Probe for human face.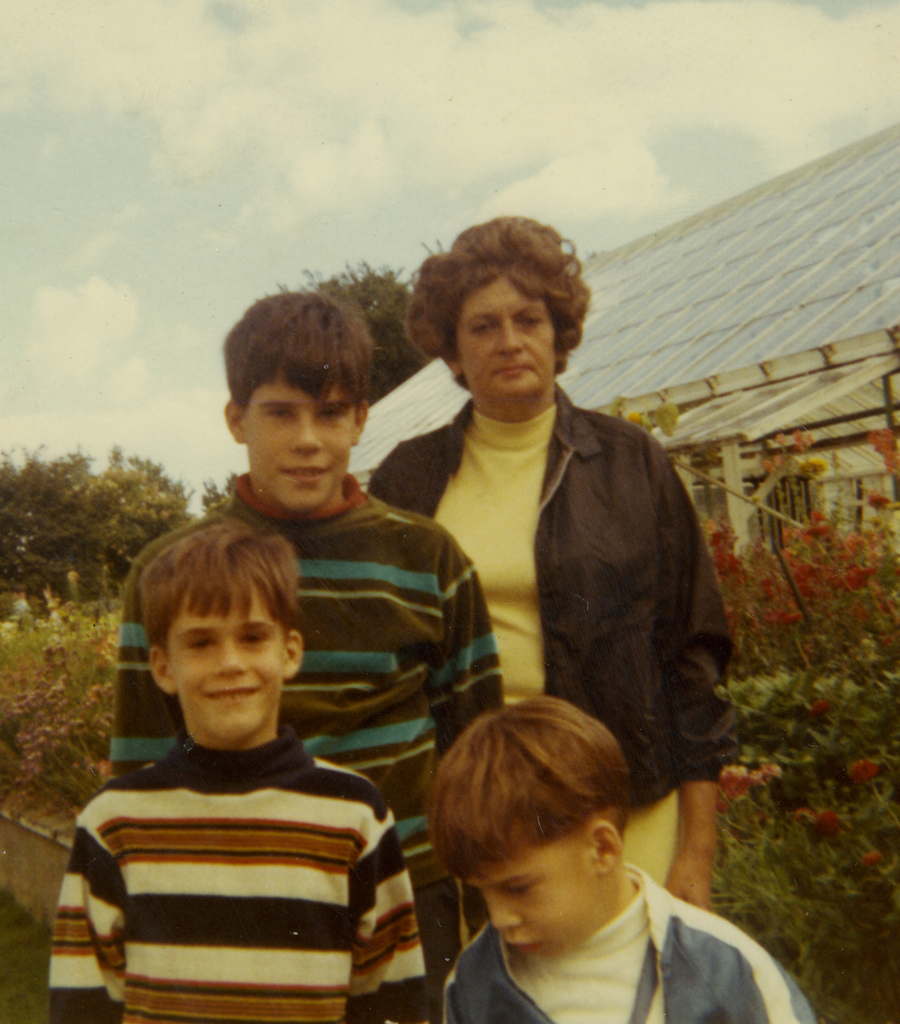
Probe result: (x1=454, y1=281, x2=557, y2=398).
